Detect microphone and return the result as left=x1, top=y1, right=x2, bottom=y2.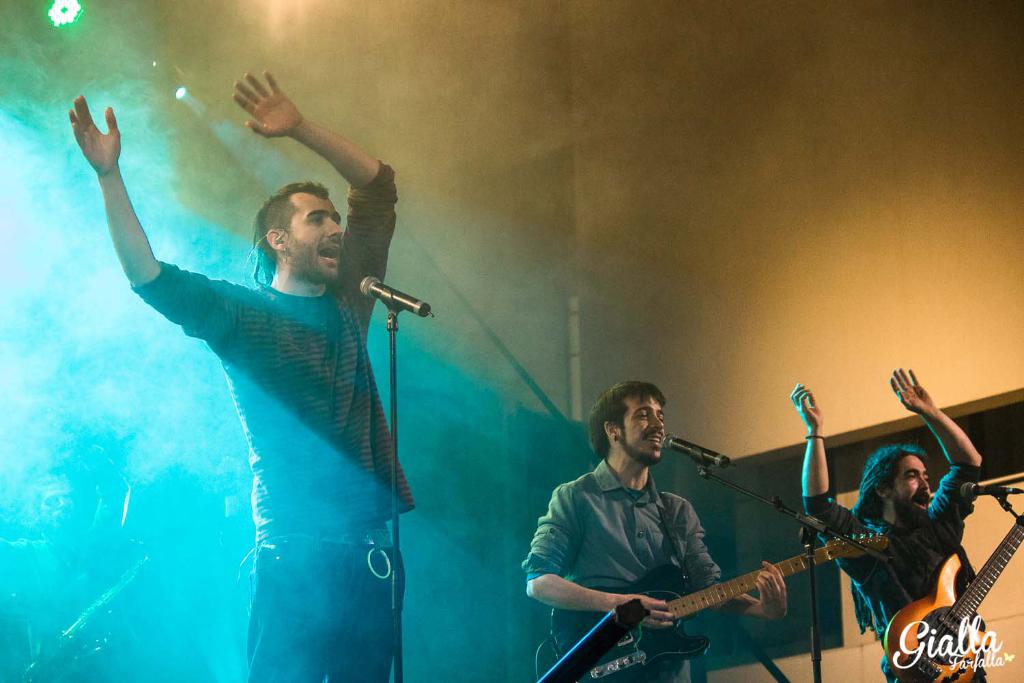
left=961, top=482, right=1023, bottom=494.
